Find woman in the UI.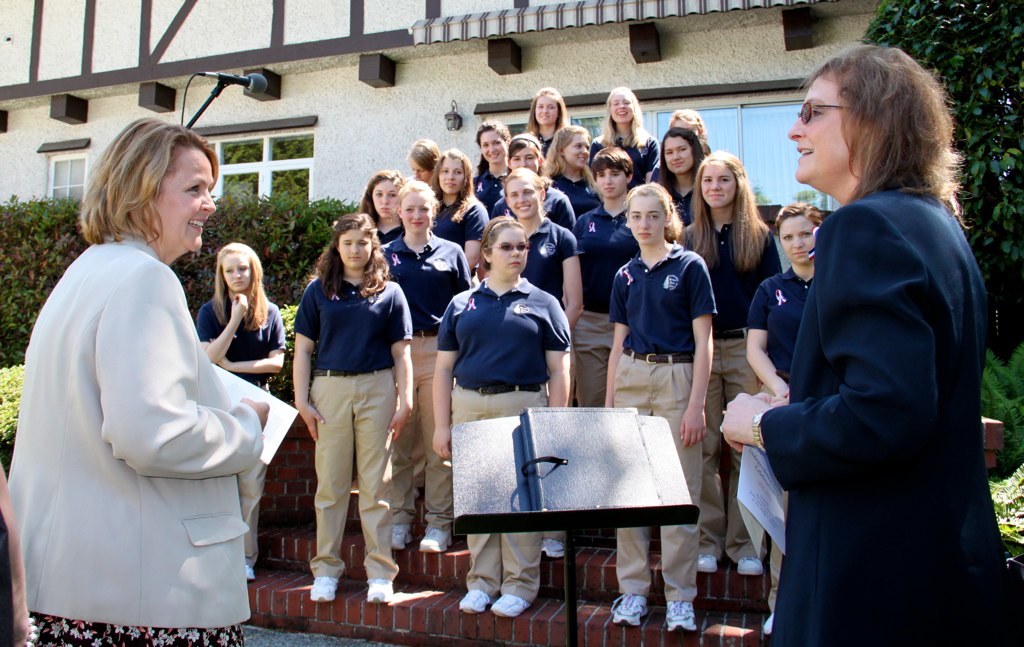
UI element at detection(430, 145, 492, 279).
